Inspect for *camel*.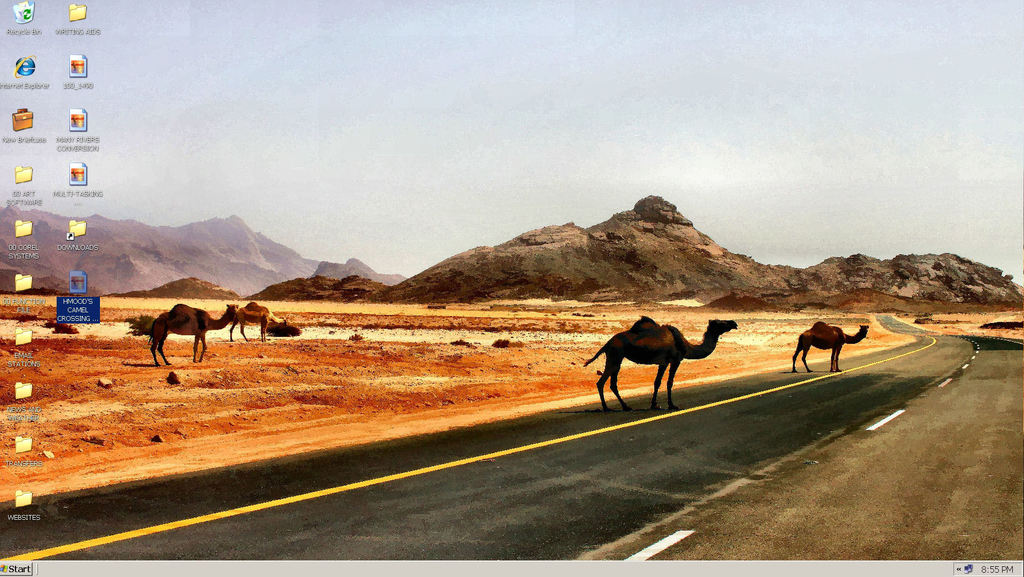
Inspection: (left=792, top=321, right=870, bottom=373).
